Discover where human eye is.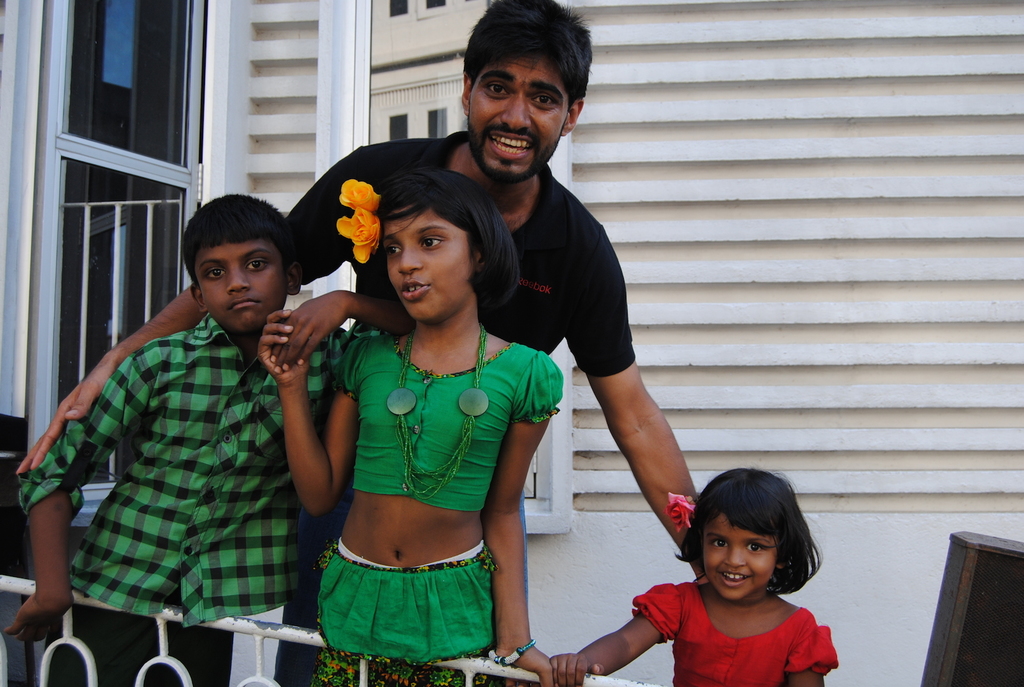
Discovered at 740:540:771:554.
